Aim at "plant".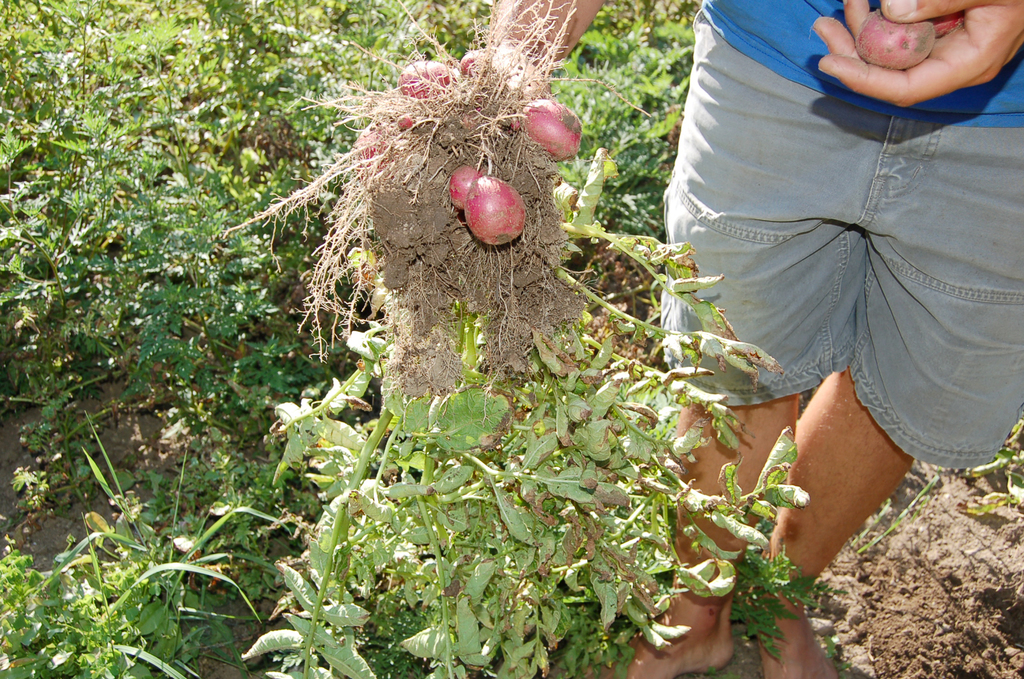
Aimed at crop(220, 0, 812, 678).
